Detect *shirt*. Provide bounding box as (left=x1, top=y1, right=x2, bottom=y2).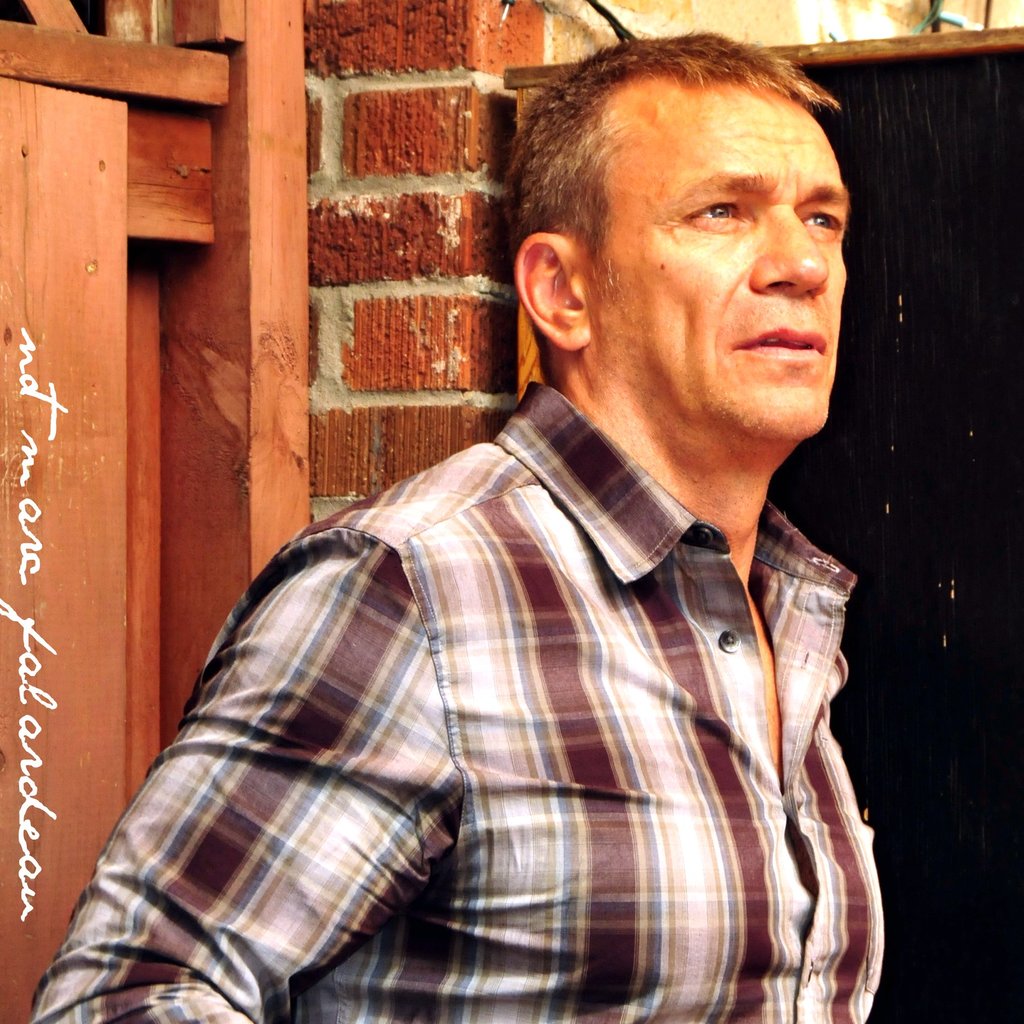
(left=26, top=377, right=889, bottom=1023).
